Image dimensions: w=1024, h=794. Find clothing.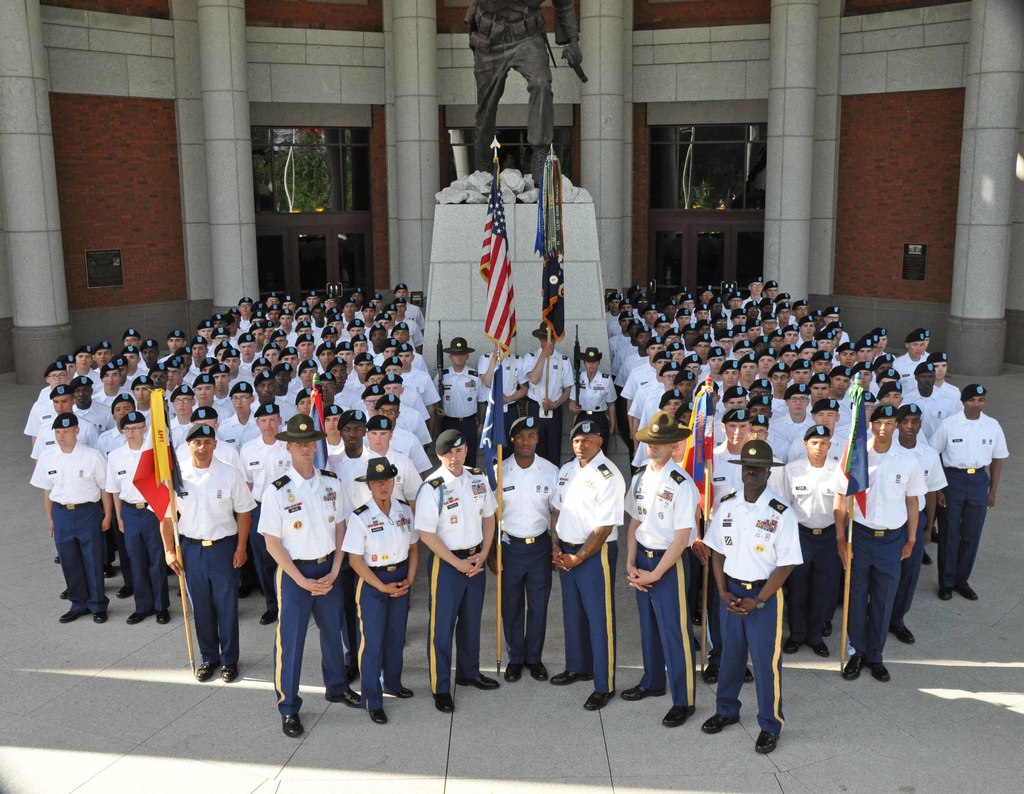
l=703, t=485, r=806, b=727.
